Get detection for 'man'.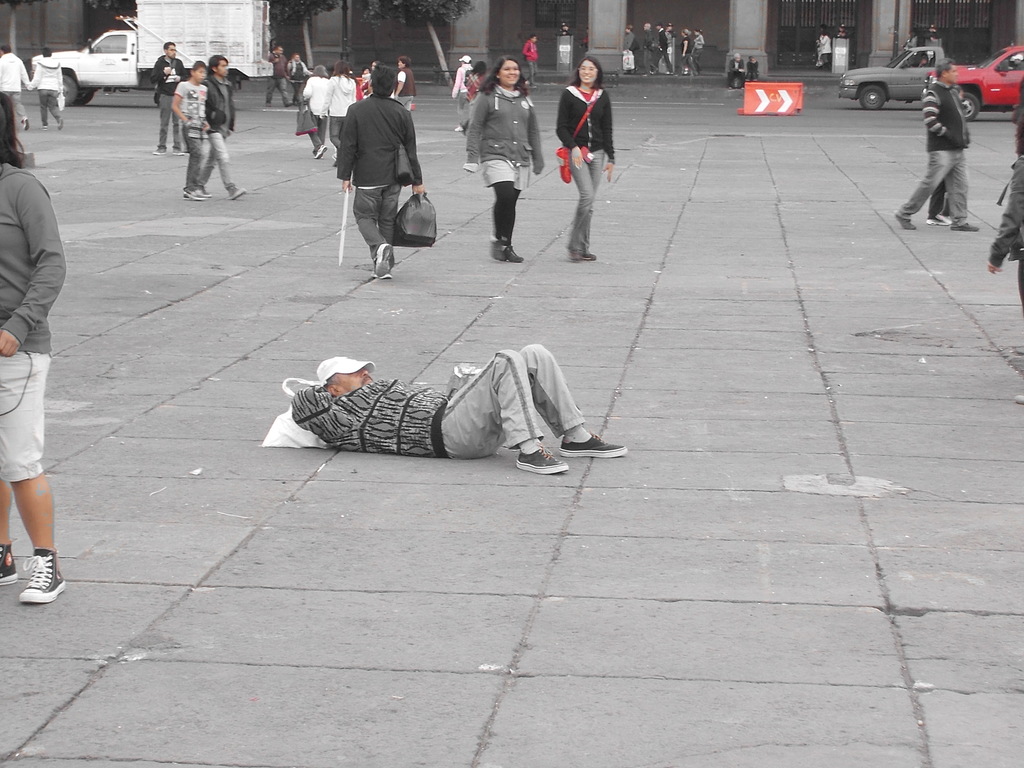
Detection: locate(896, 52, 975, 232).
